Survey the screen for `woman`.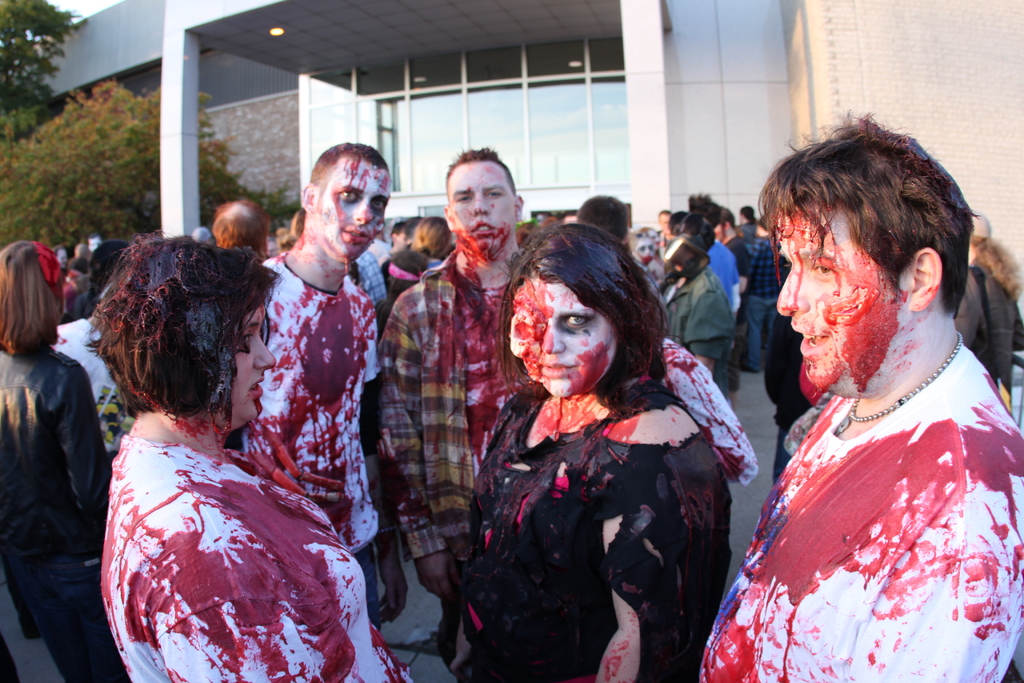
Survey found: [left=434, top=224, right=766, bottom=682].
